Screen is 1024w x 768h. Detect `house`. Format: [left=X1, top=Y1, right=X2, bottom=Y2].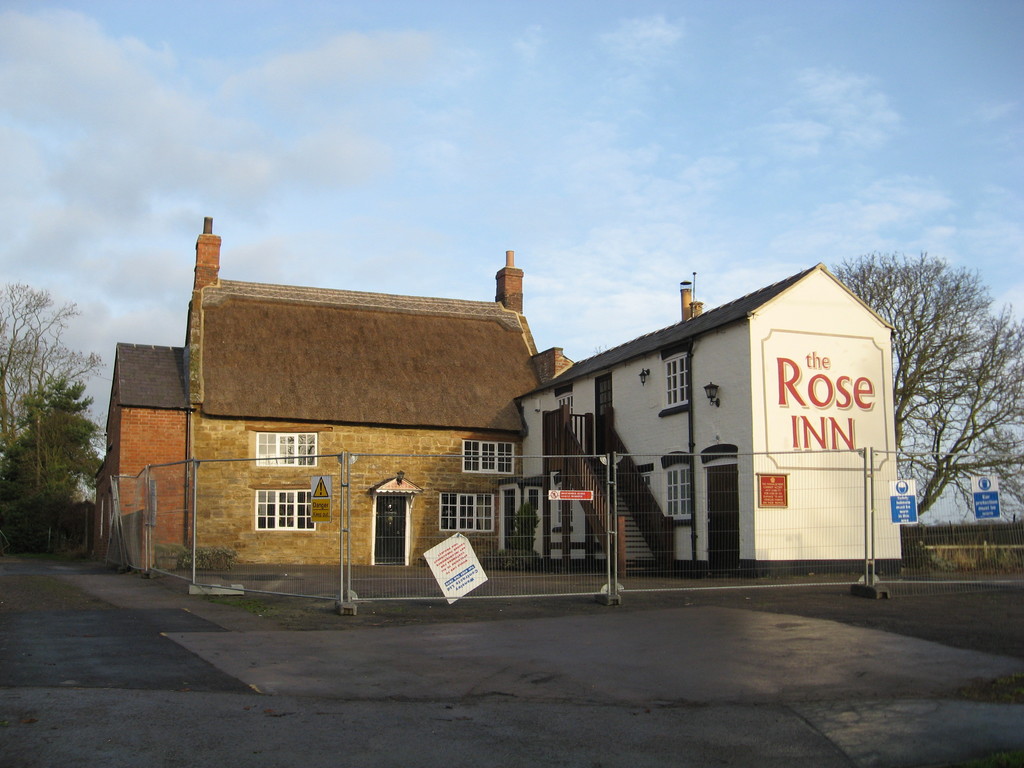
[left=83, top=207, right=585, bottom=541].
